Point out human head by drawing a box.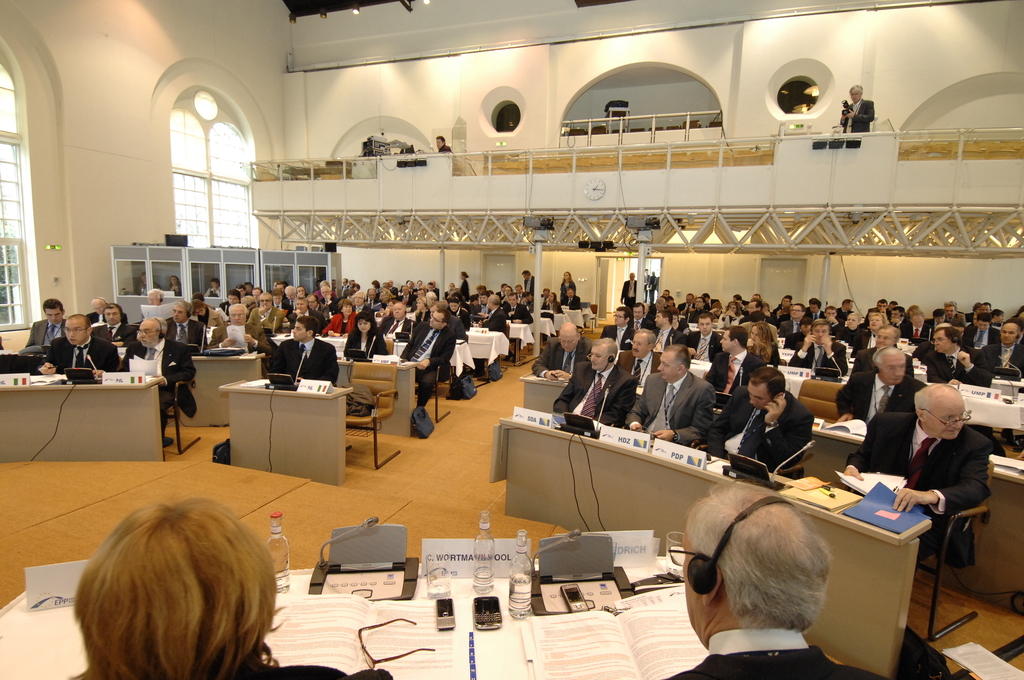
627,329,659,360.
